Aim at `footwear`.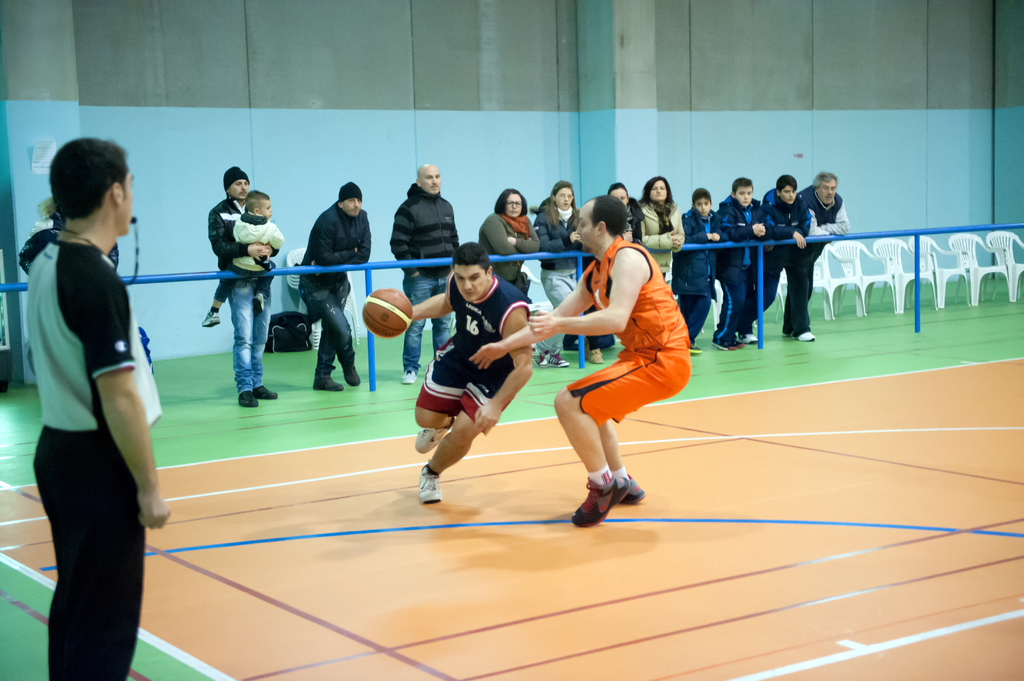
Aimed at (x1=412, y1=417, x2=456, y2=456).
